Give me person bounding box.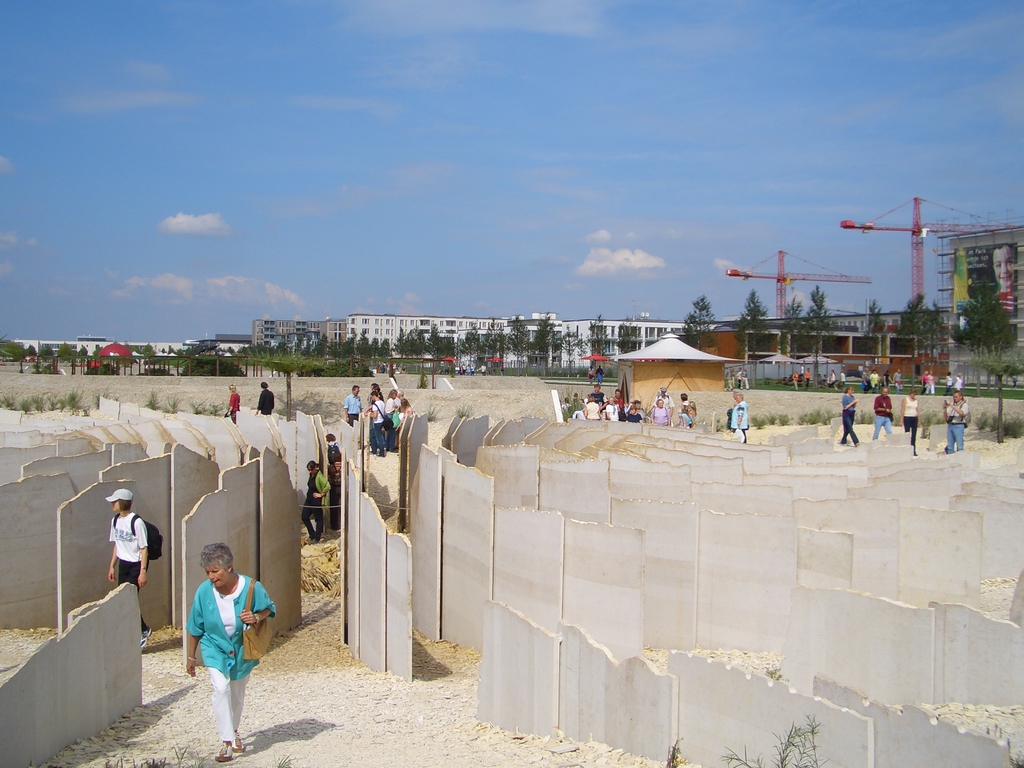
locate(224, 383, 240, 428).
